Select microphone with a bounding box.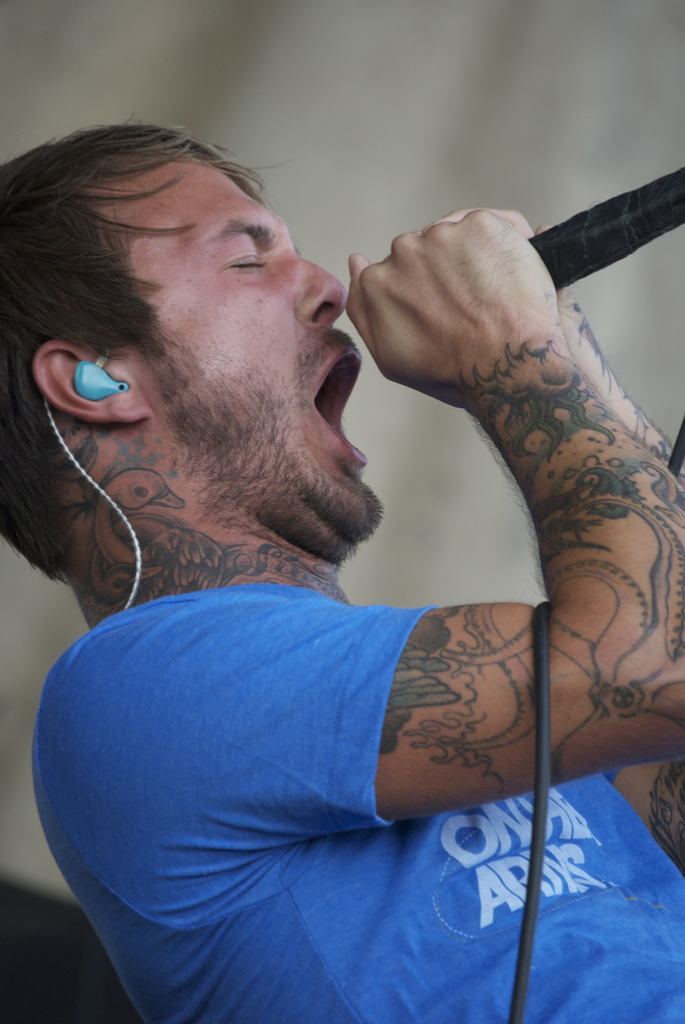
region(523, 164, 684, 288).
